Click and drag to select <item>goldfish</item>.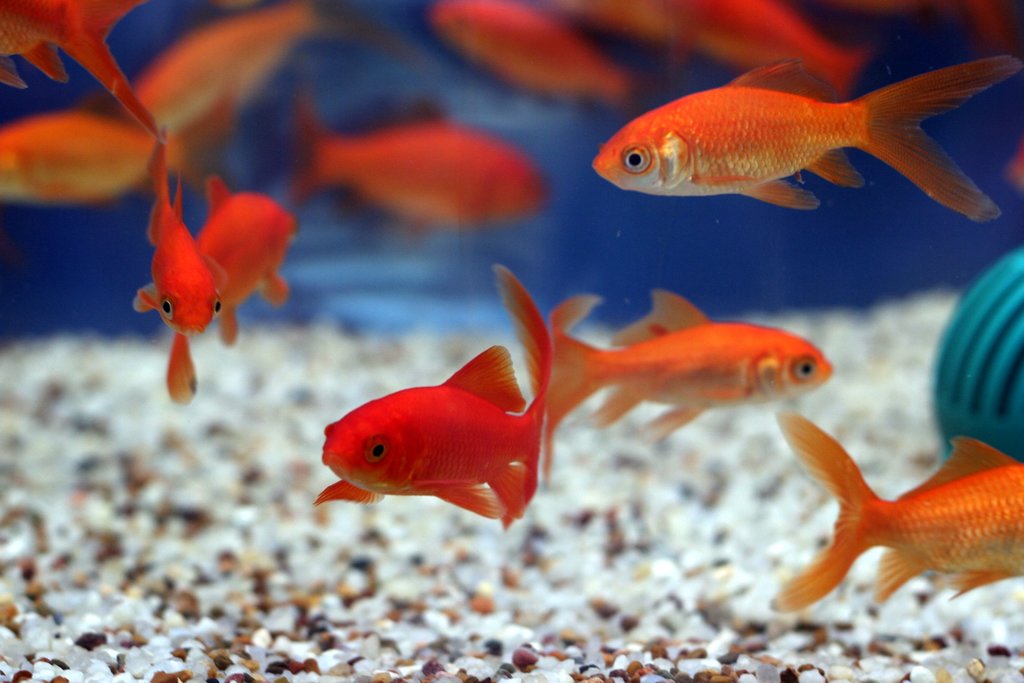
Selection: {"left": 282, "top": 90, "right": 541, "bottom": 231}.
